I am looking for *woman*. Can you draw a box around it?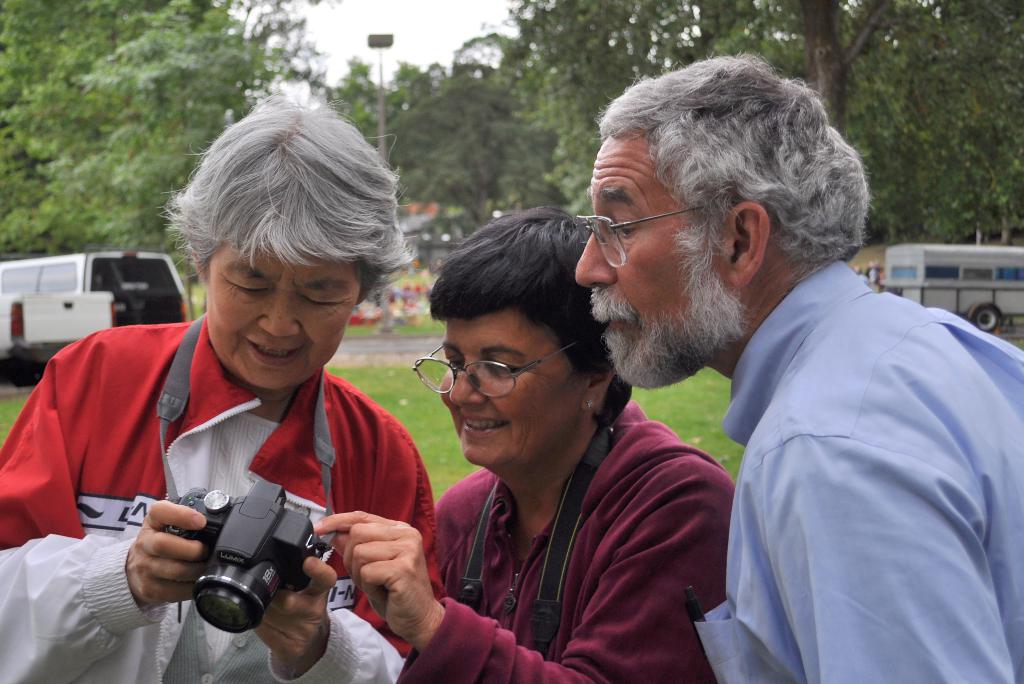
Sure, the bounding box is <box>0,97,448,683</box>.
